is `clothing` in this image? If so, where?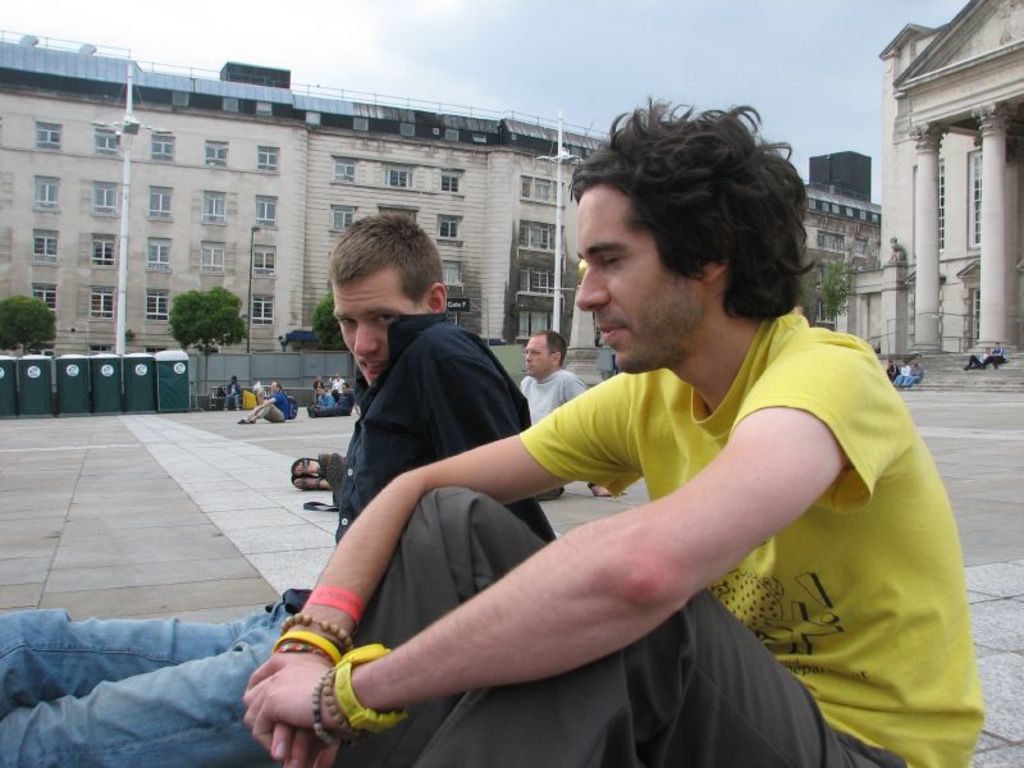
Yes, at BBox(315, 392, 352, 416).
